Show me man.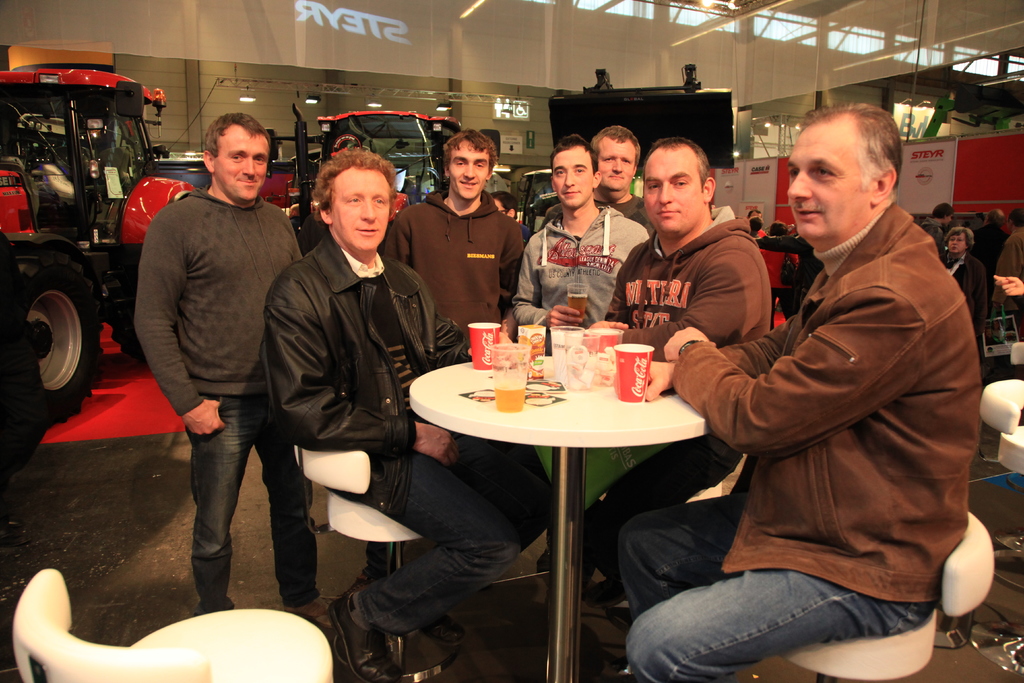
man is here: (left=930, top=222, right=1002, bottom=378).
